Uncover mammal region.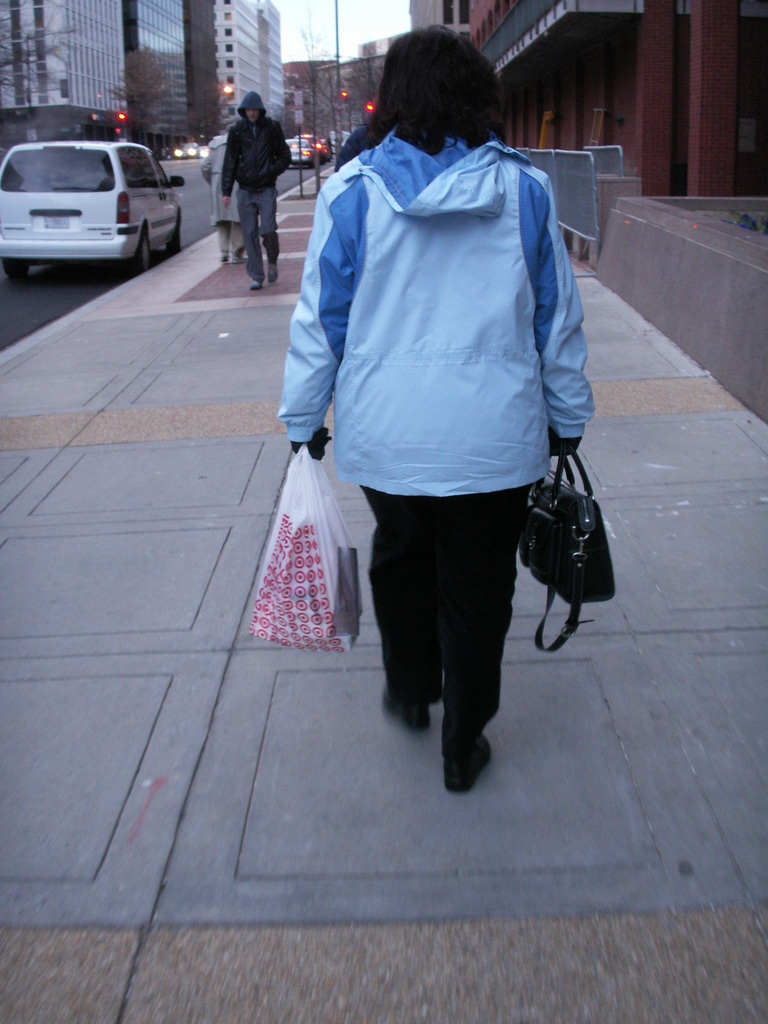
Uncovered: <region>274, 15, 605, 768</region>.
